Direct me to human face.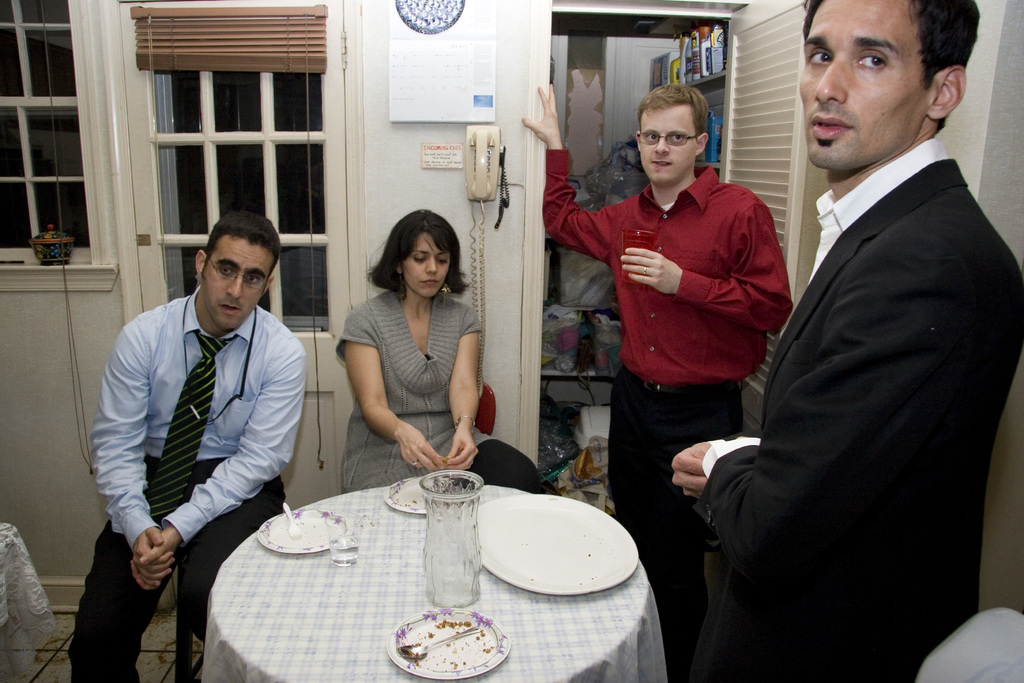
Direction: [203,238,274,331].
